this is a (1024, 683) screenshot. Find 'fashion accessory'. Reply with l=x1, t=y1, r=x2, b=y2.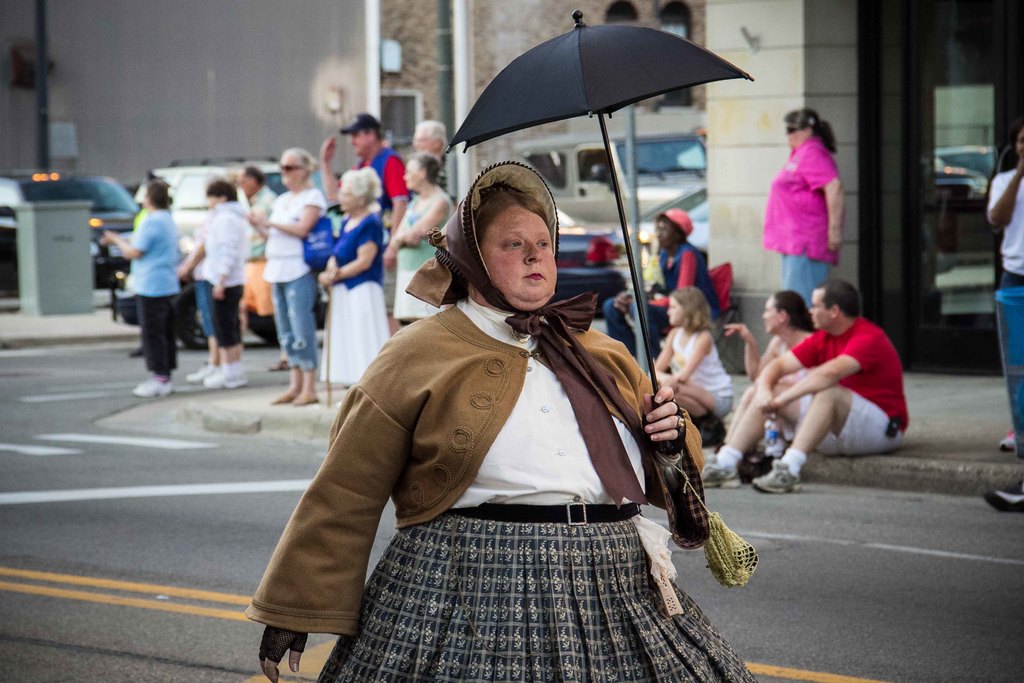
l=1000, t=429, r=1018, b=451.
